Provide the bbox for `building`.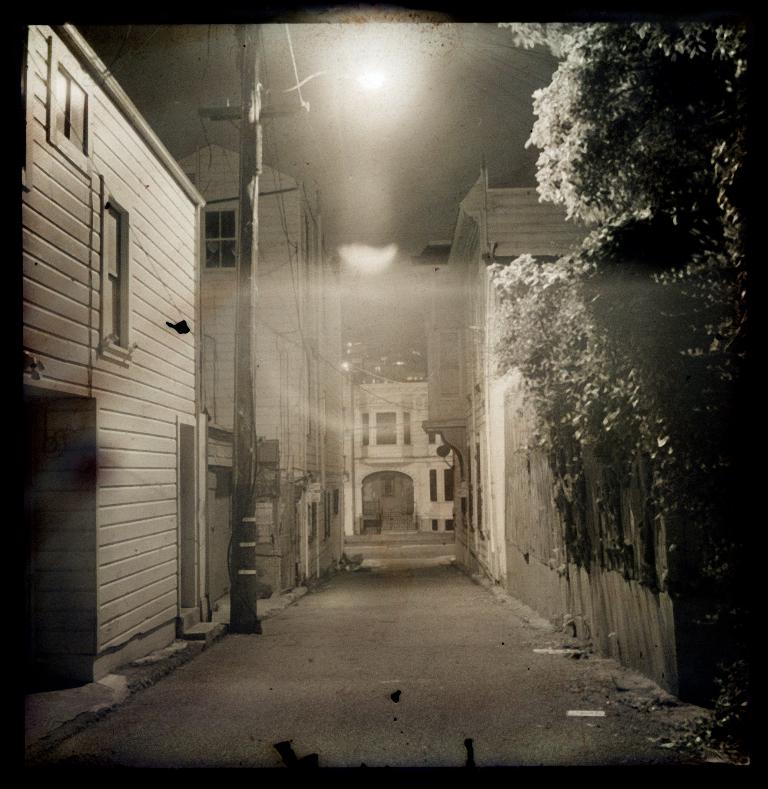
[348,376,457,529].
